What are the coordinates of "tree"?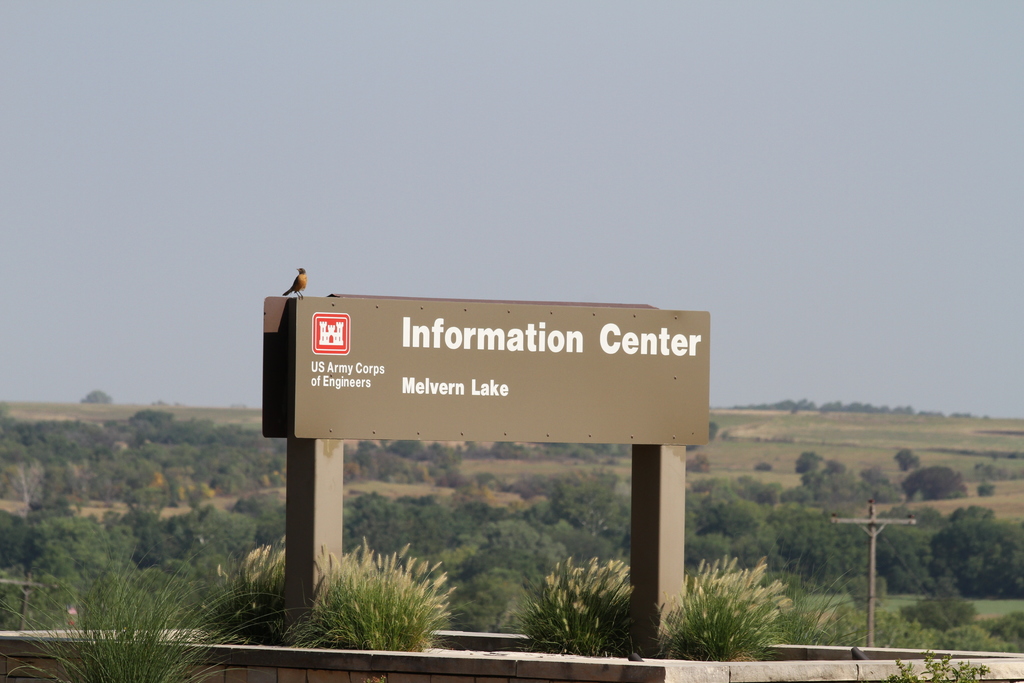
<region>26, 503, 153, 614</region>.
